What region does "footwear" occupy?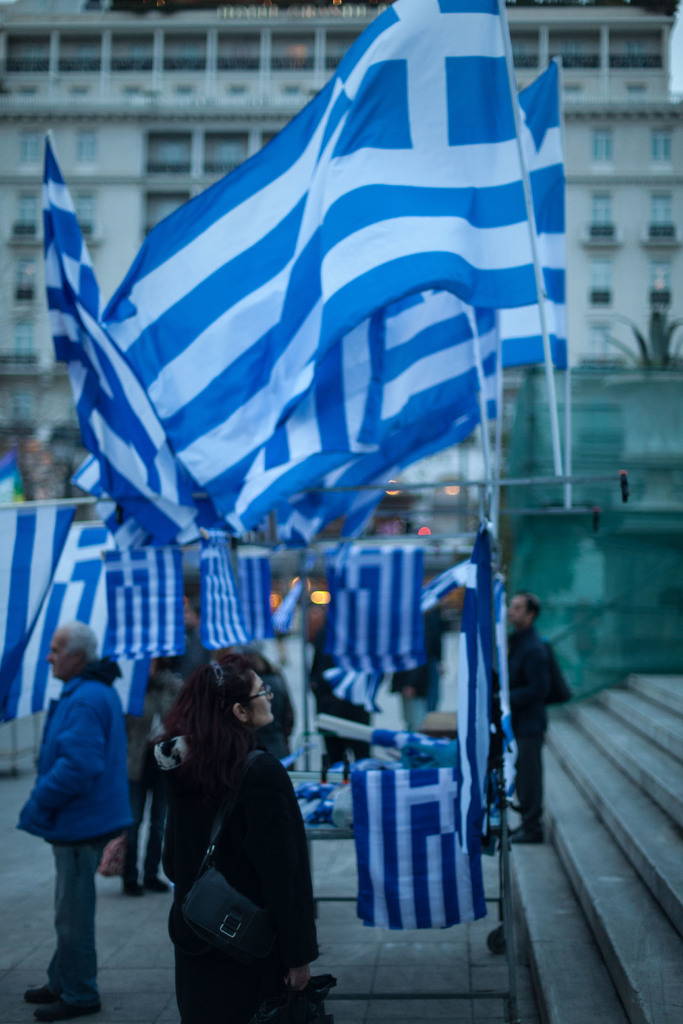
[37, 1002, 100, 1023].
